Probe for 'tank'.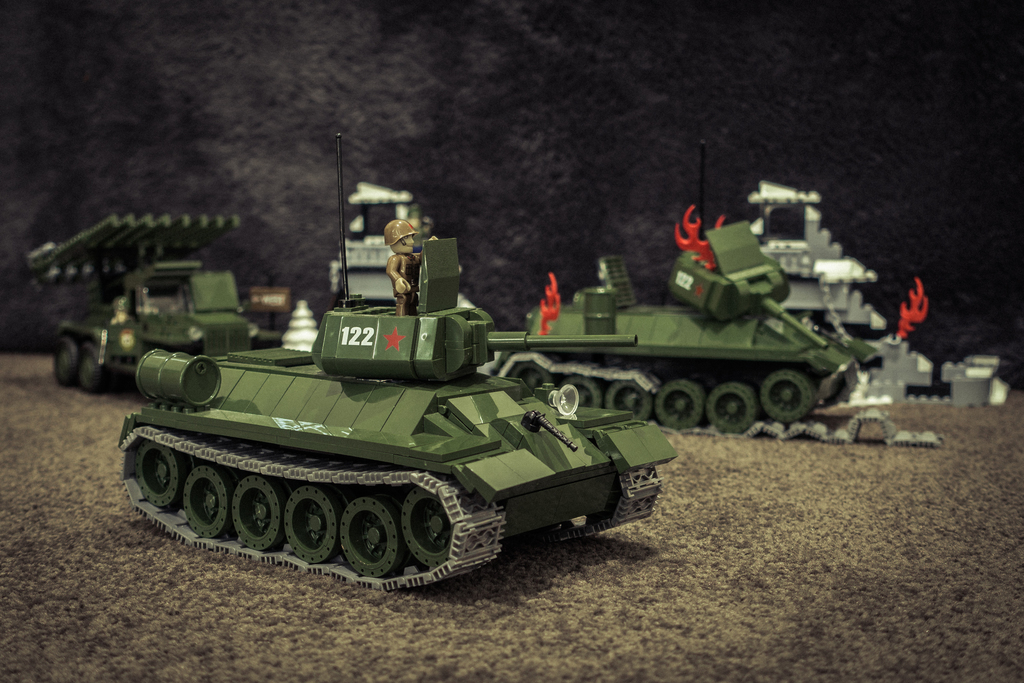
Probe result: <bbox>118, 132, 676, 593</bbox>.
